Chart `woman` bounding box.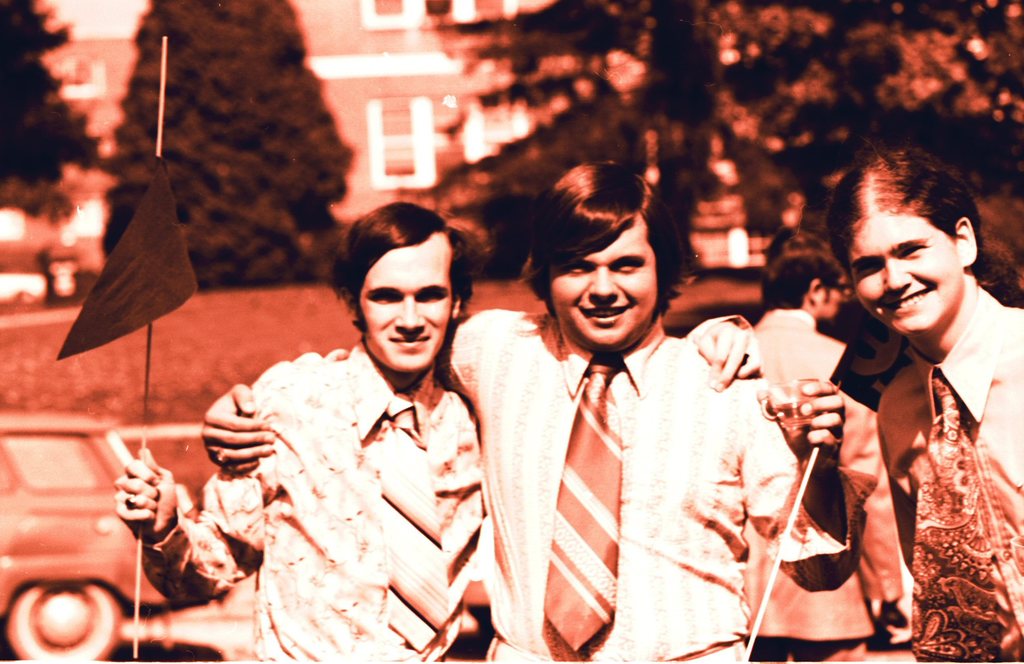
Charted: x1=827, y1=146, x2=1023, y2=663.
